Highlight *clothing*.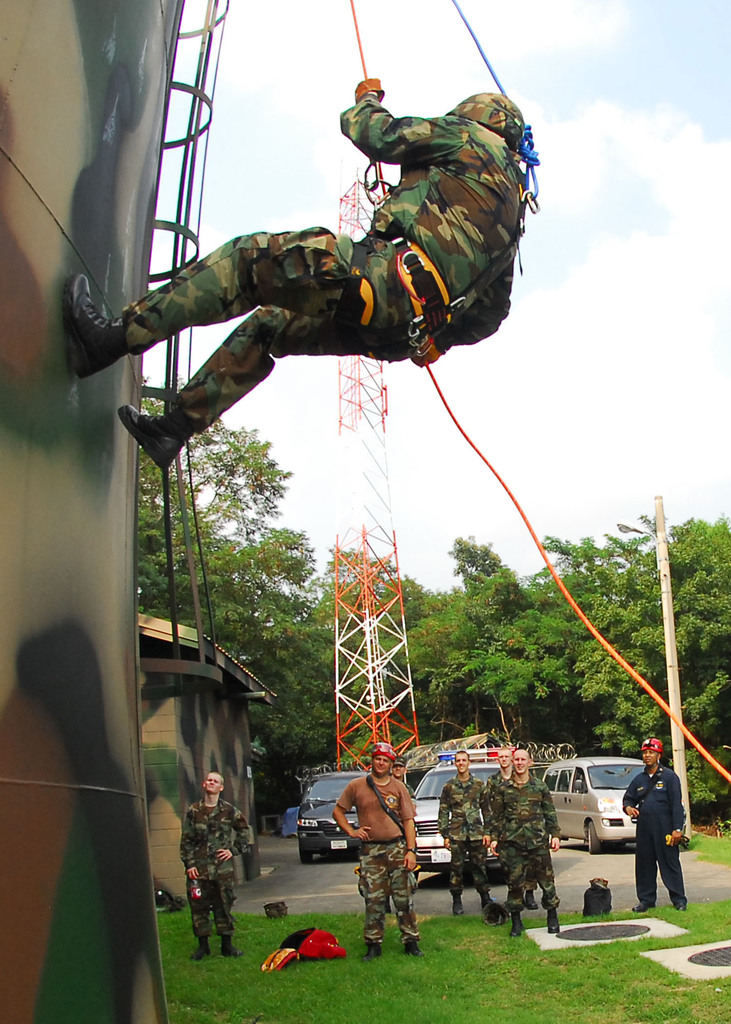
Highlighted region: 490/785/563/909.
